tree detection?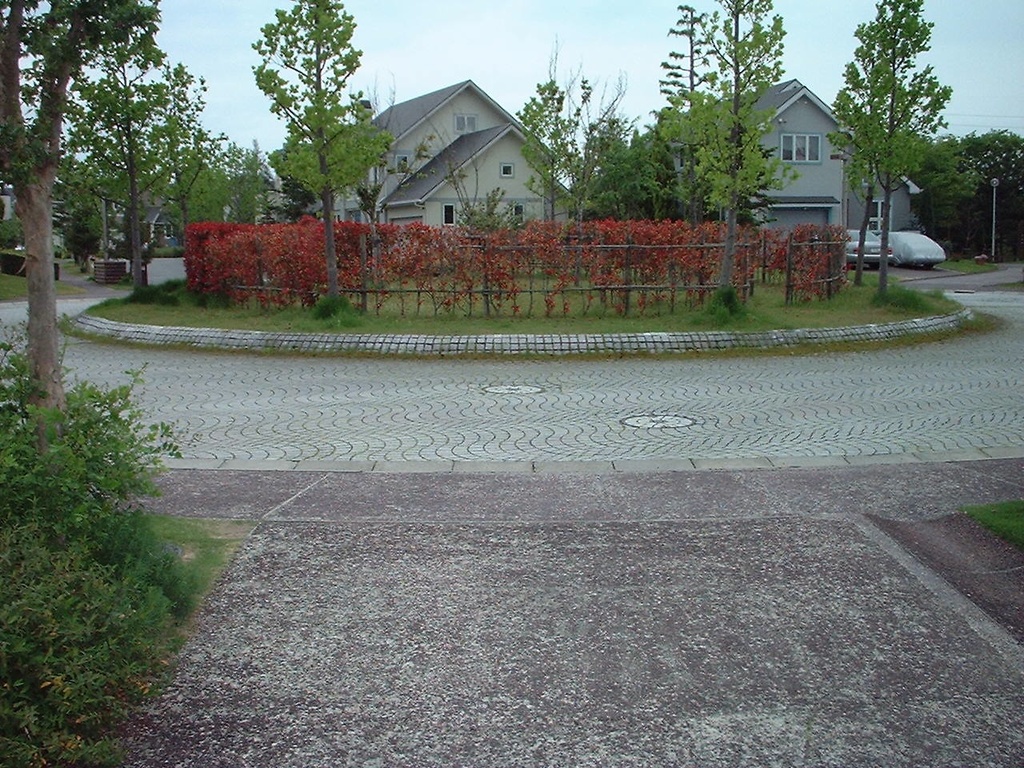
(left=576, top=75, right=662, bottom=247)
